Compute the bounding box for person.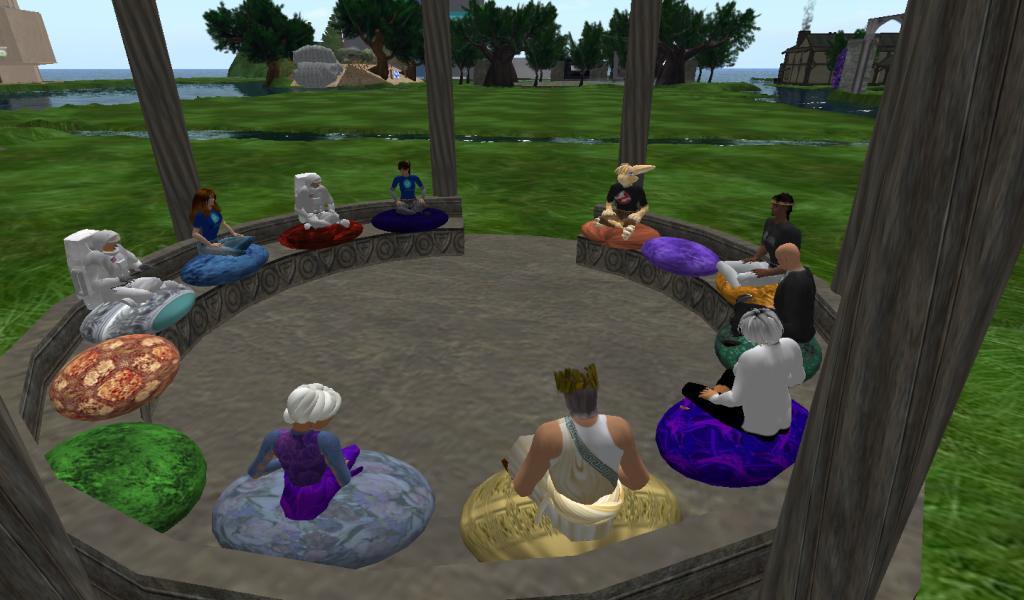
detection(716, 197, 795, 295).
